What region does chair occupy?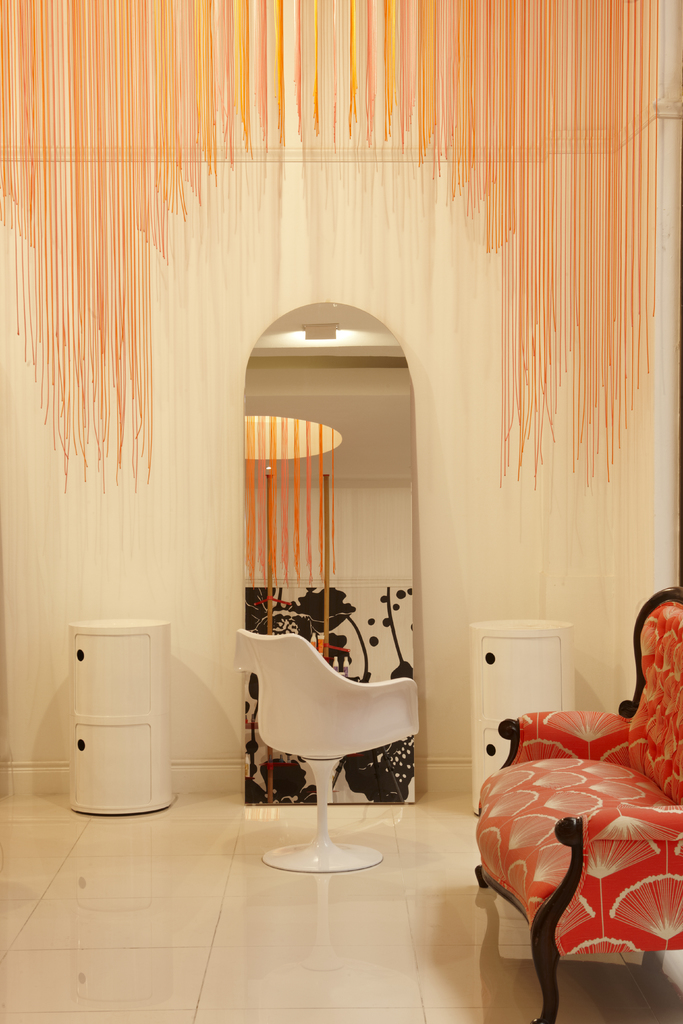
472 578 682 1023.
